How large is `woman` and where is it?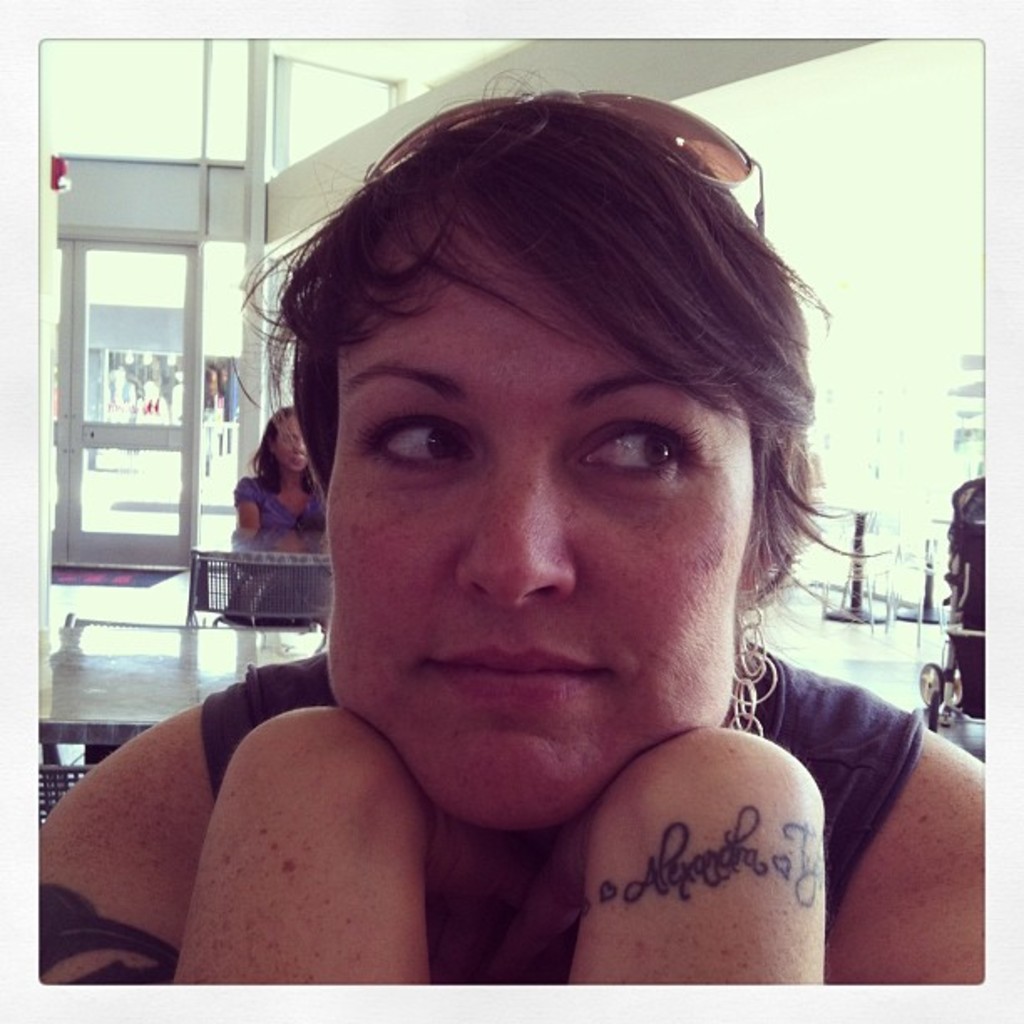
Bounding box: box(224, 405, 338, 639).
